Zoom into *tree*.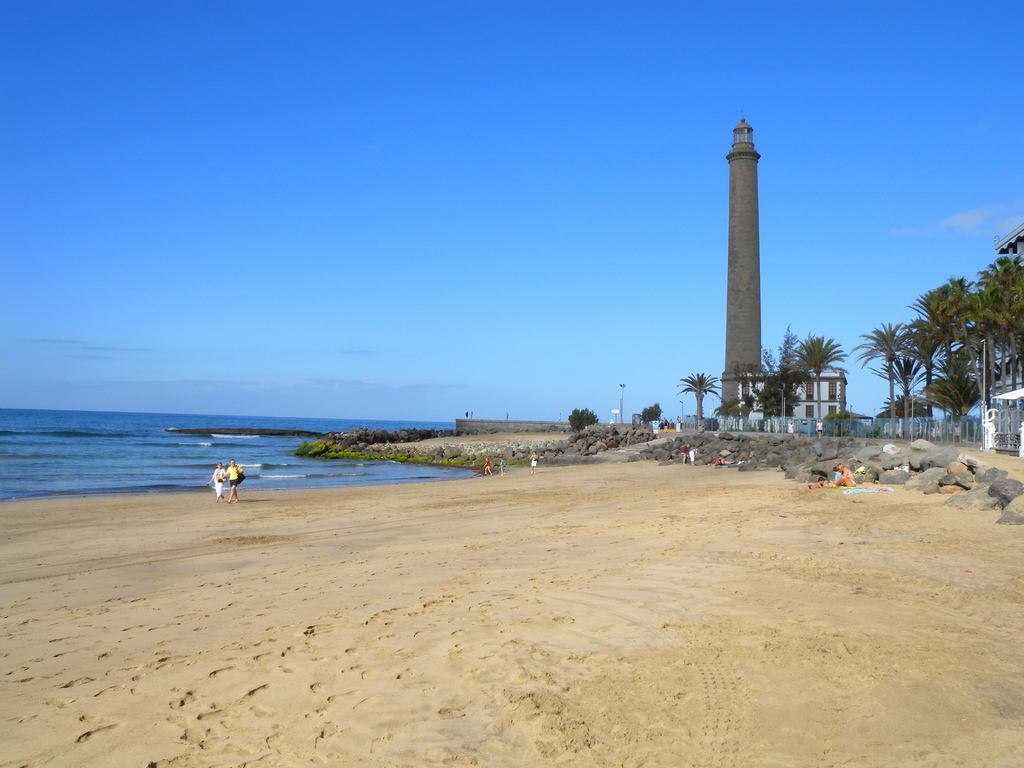
Zoom target: BBox(956, 289, 1005, 399).
